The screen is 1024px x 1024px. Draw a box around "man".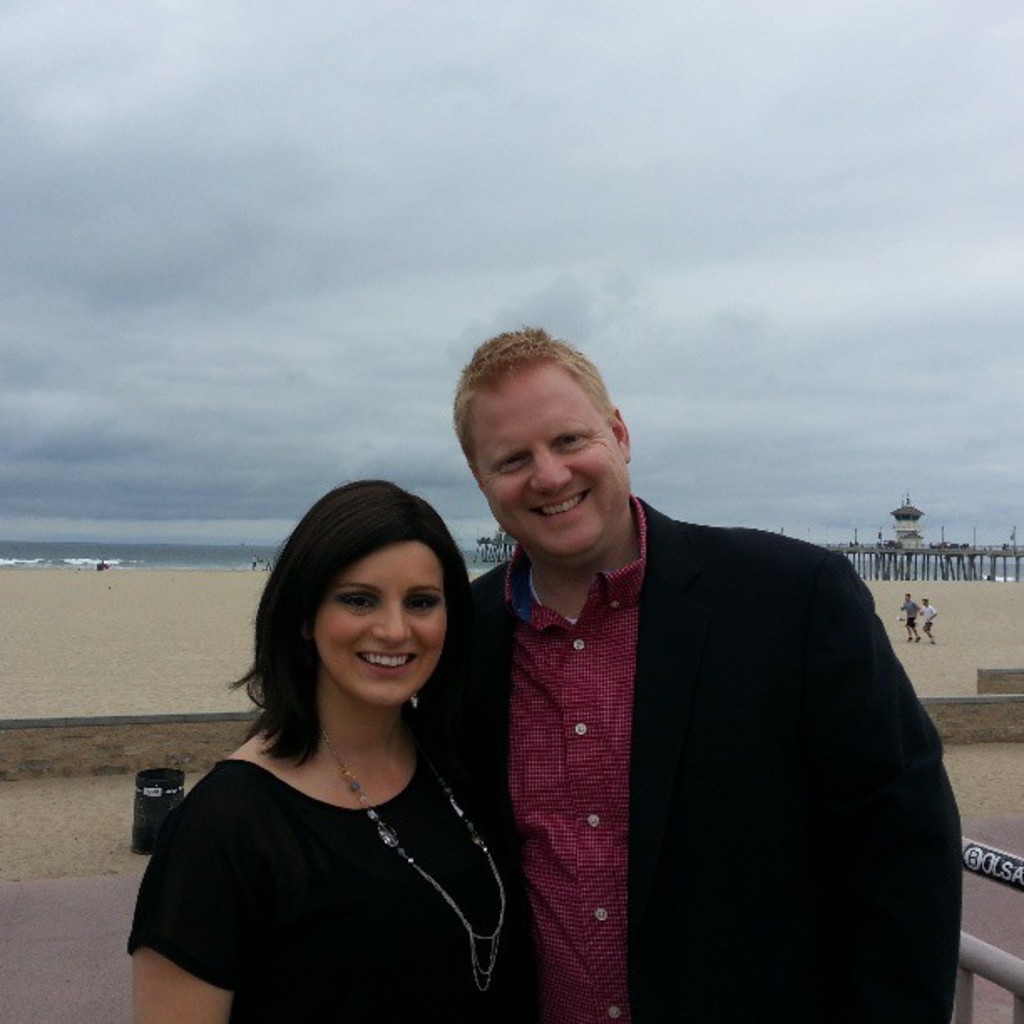
x1=919 y1=594 x2=937 y2=643.
